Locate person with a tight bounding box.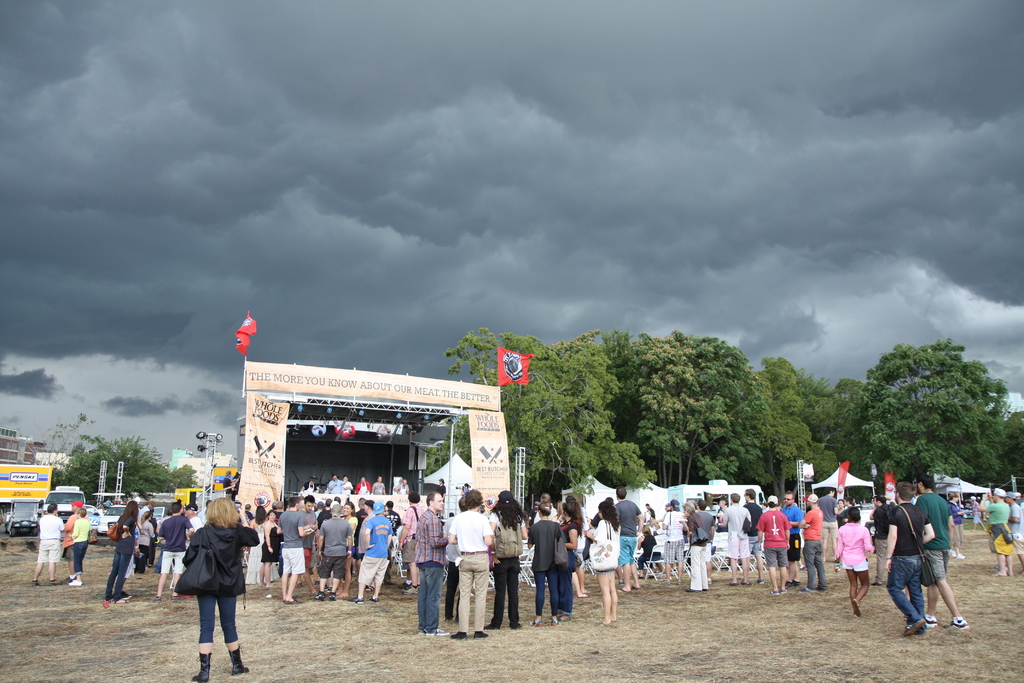
877 493 898 547.
